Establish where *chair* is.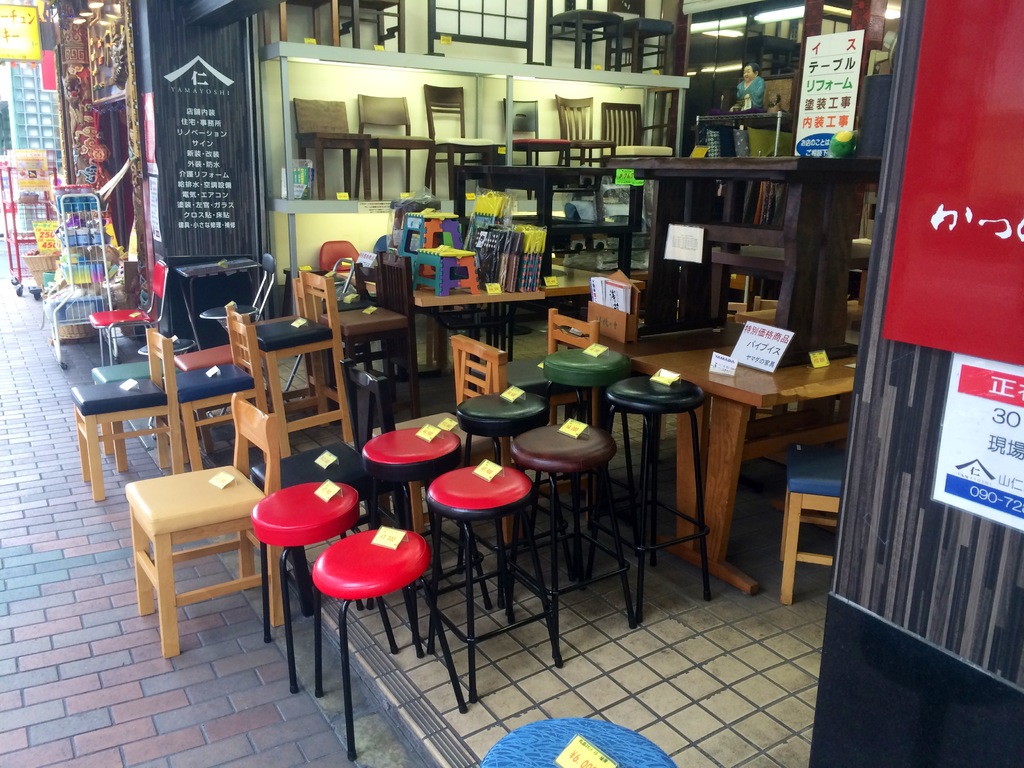
Established at region(371, 333, 509, 545).
